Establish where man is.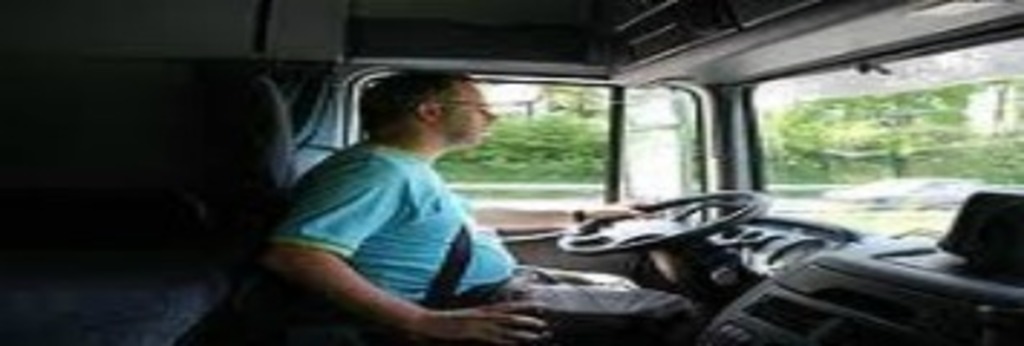
Established at pyautogui.locateOnScreen(257, 63, 698, 343).
